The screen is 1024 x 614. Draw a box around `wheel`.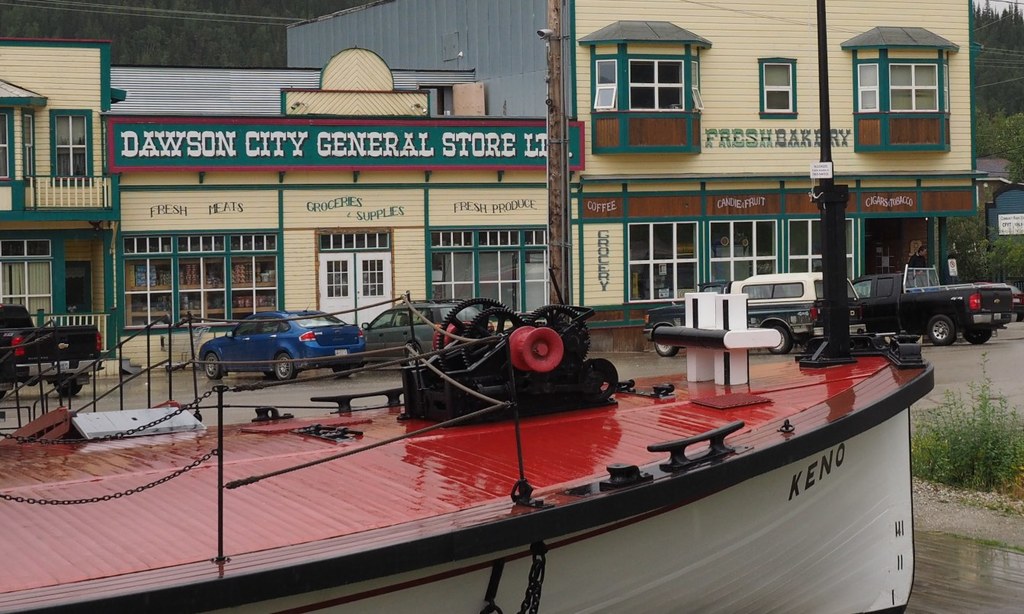
[left=963, top=329, right=994, bottom=345].
